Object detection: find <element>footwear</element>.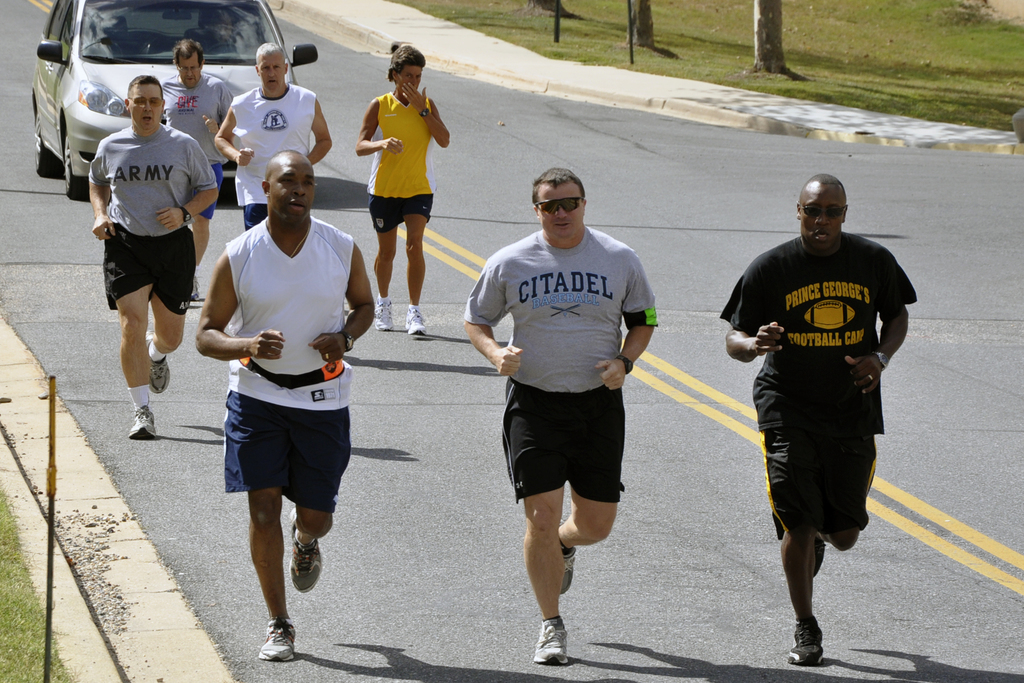
<box>404,306,428,336</box>.
